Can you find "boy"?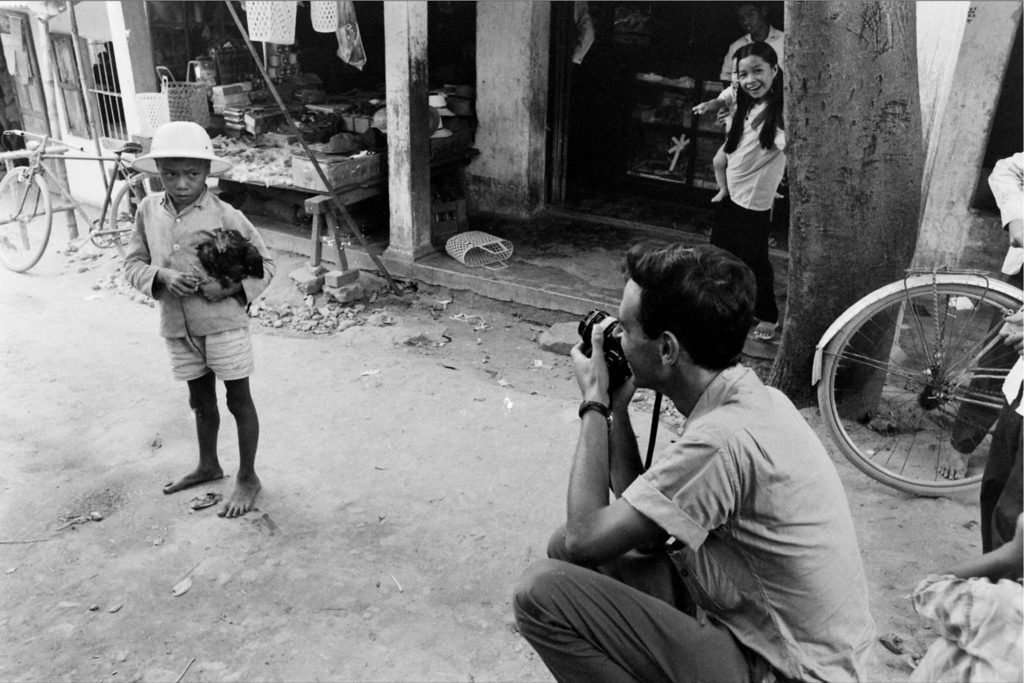
Yes, bounding box: (111,129,279,517).
